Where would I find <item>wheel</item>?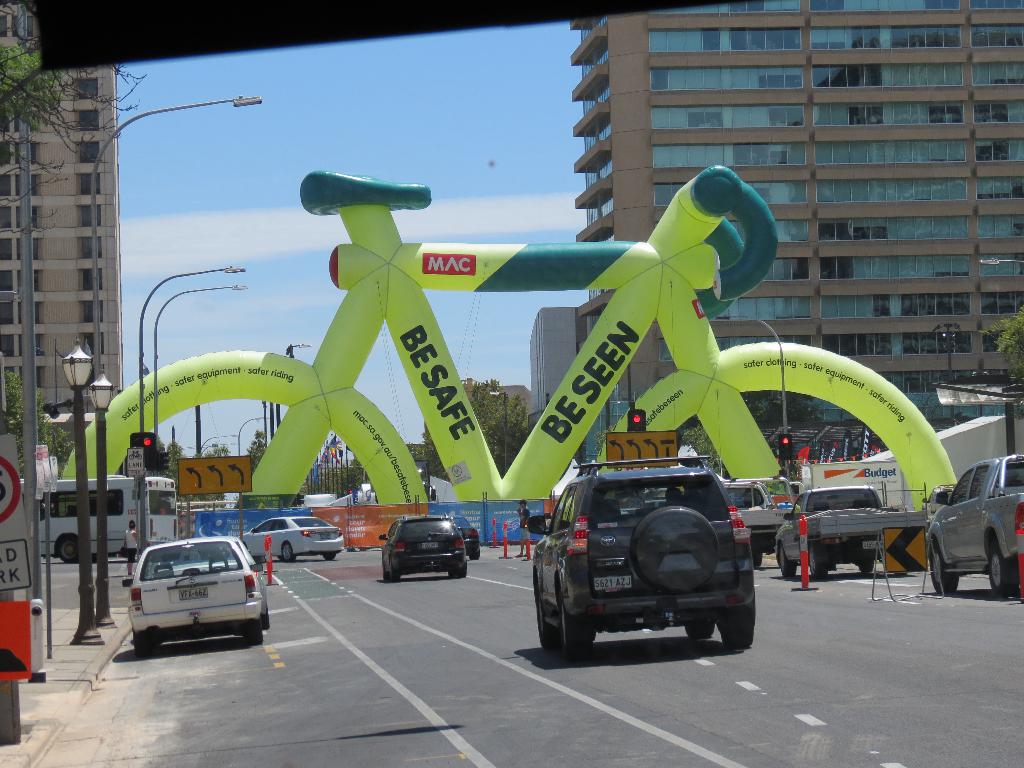
At locate(857, 558, 873, 574).
